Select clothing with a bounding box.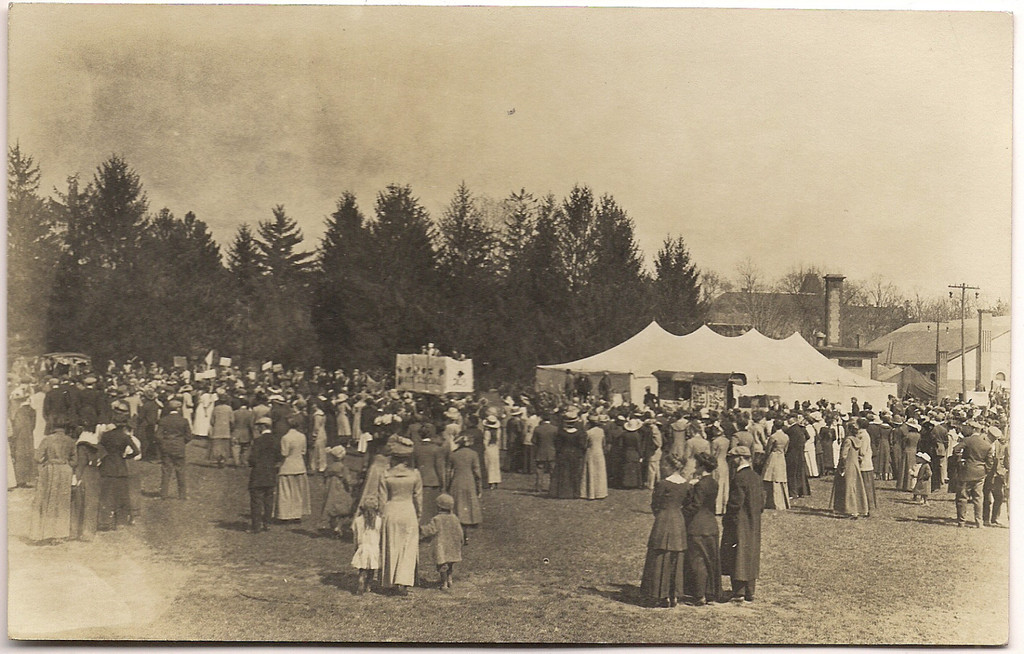
pyautogui.locateOnScreen(713, 465, 767, 594).
